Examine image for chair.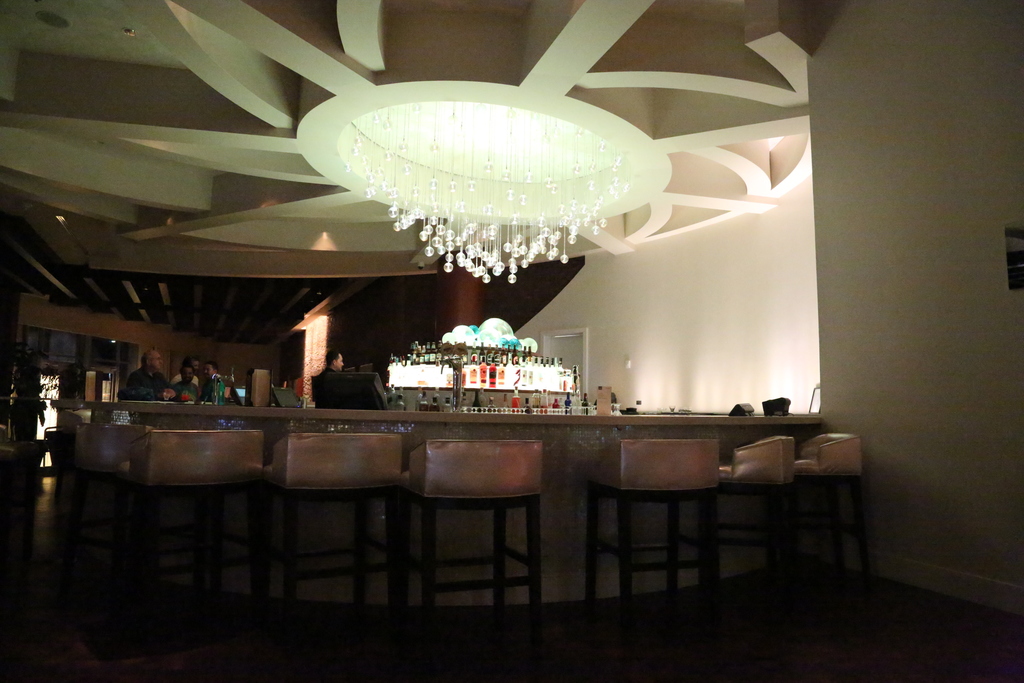
Examination result: [x1=582, y1=434, x2=719, y2=620].
